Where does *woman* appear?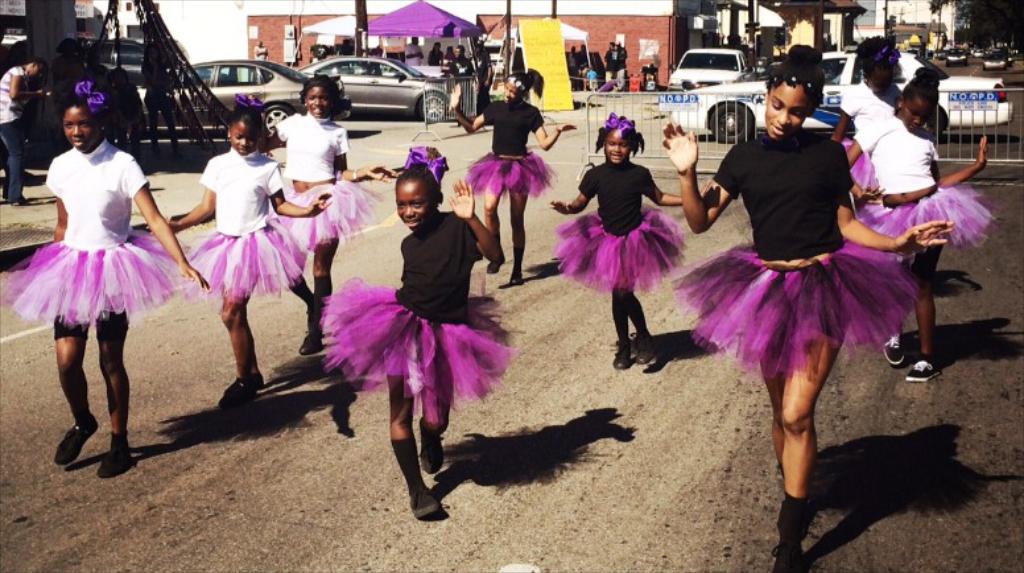
Appears at 658 40 959 572.
